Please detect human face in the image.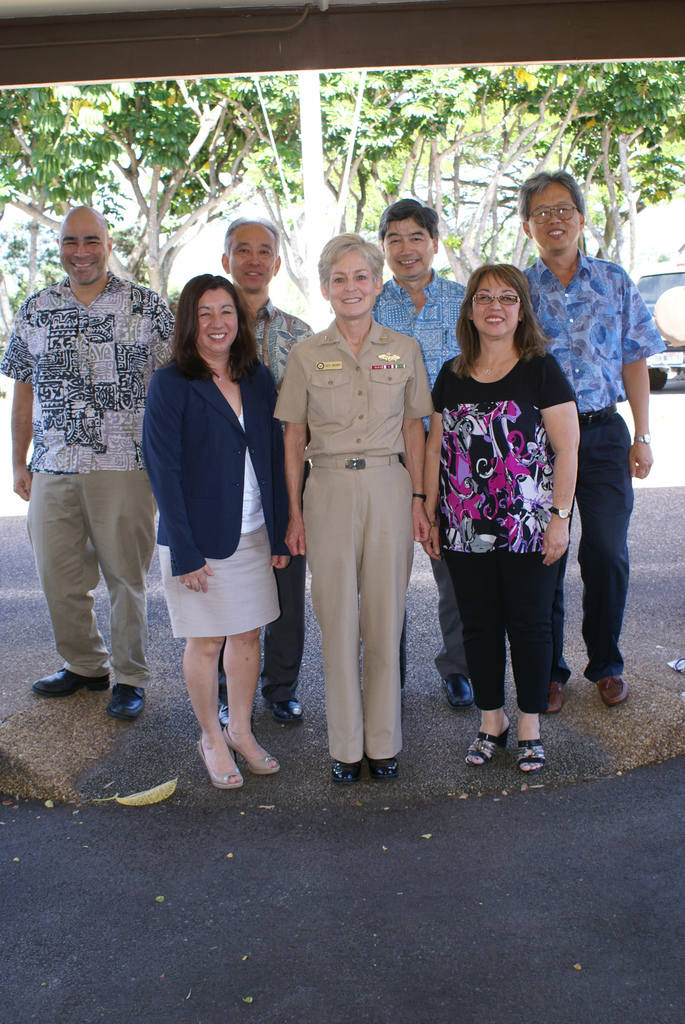
[left=198, top=289, right=235, bottom=357].
